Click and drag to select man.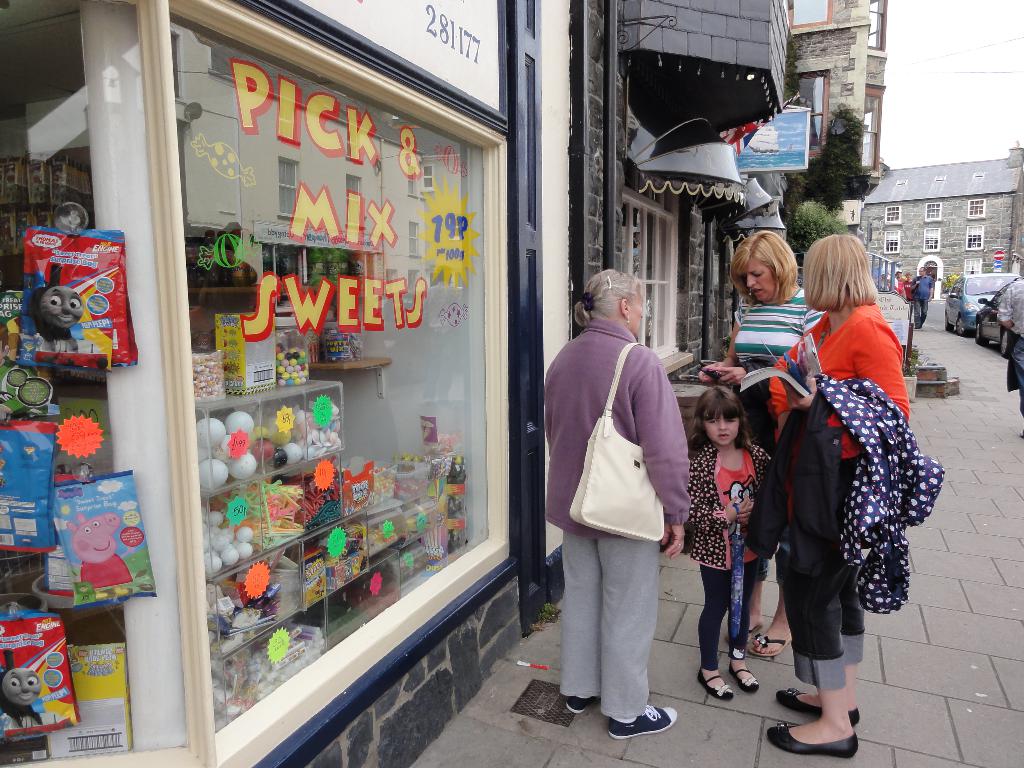
Selection: 909 265 936 330.
